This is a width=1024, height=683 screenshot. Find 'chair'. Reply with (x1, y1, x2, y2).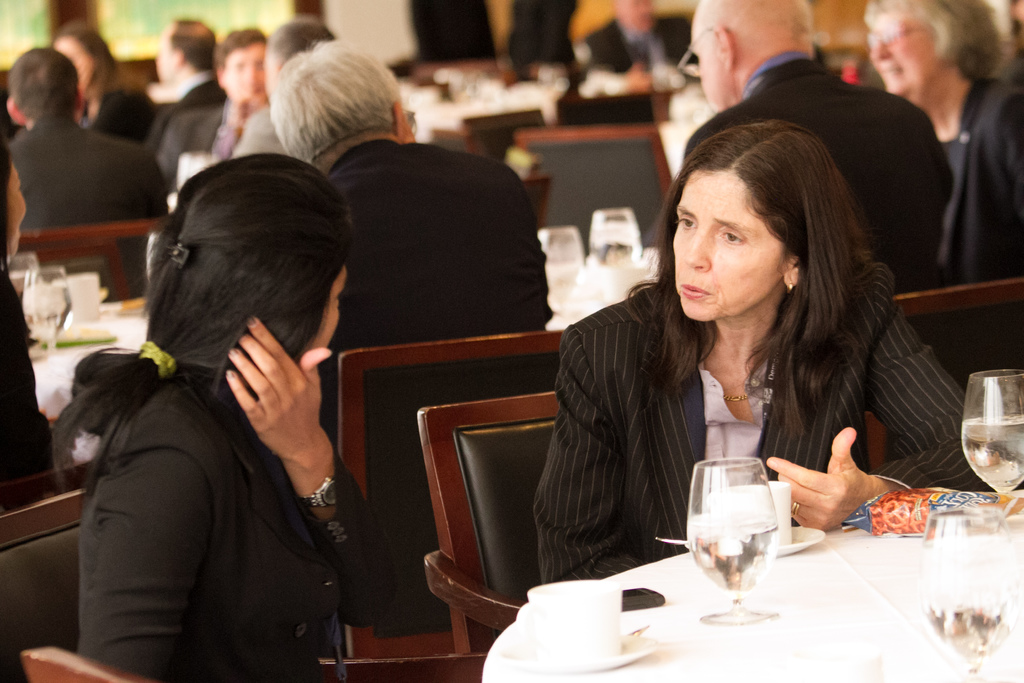
(521, 177, 556, 231).
